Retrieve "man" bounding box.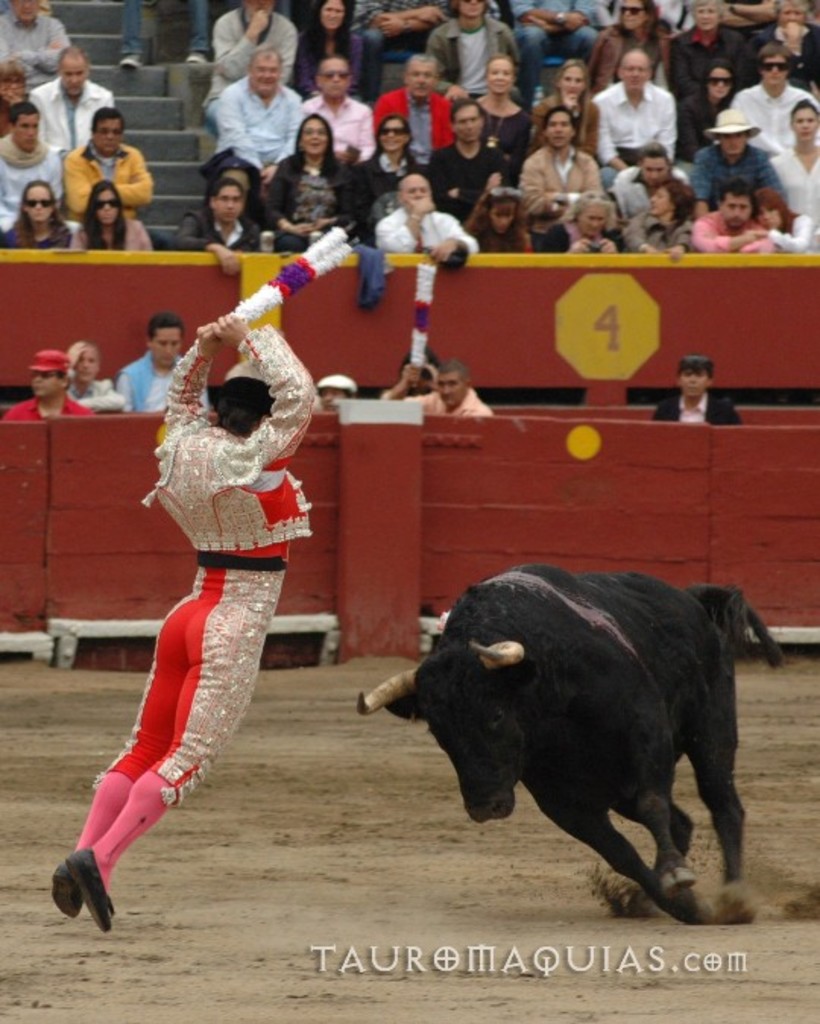
Bounding box: x1=372 y1=53 x2=460 y2=161.
